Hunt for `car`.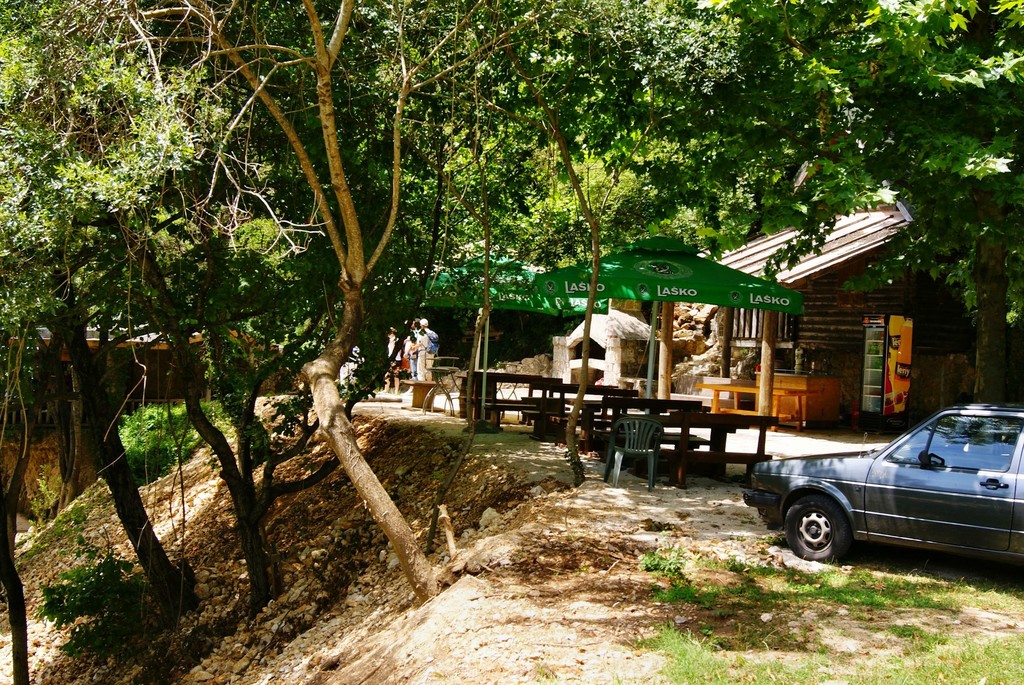
Hunted down at (742, 400, 1023, 564).
